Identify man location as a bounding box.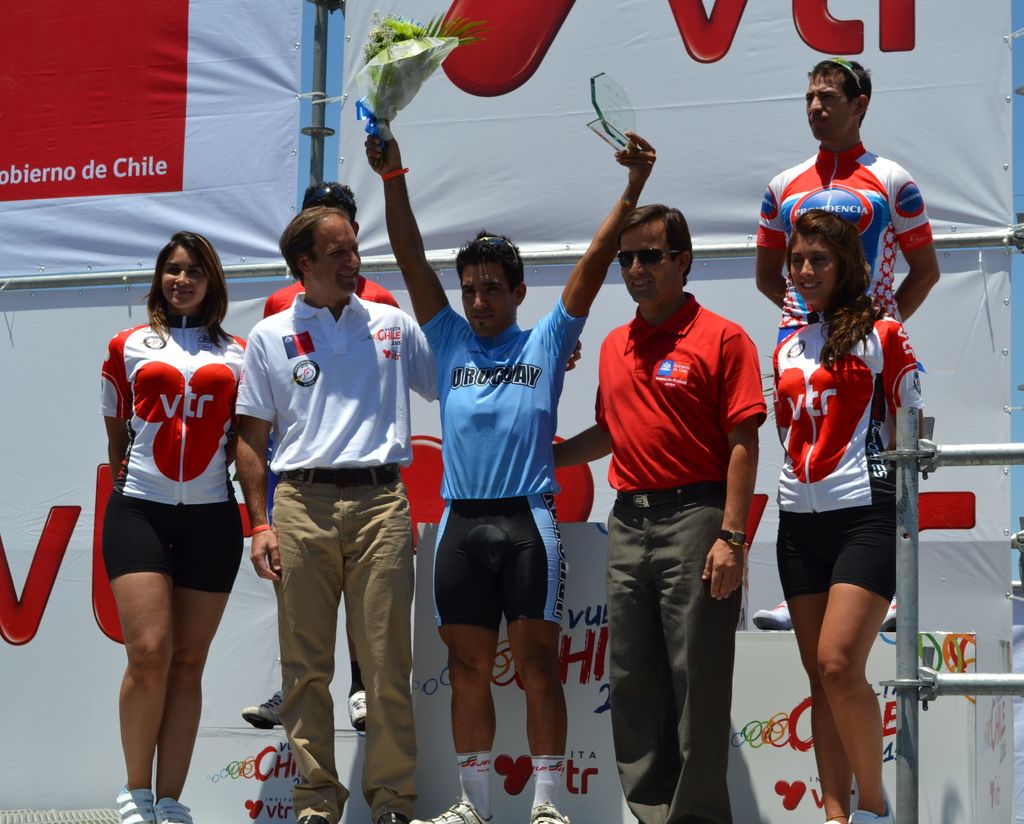
BBox(363, 122, 661, 823).
